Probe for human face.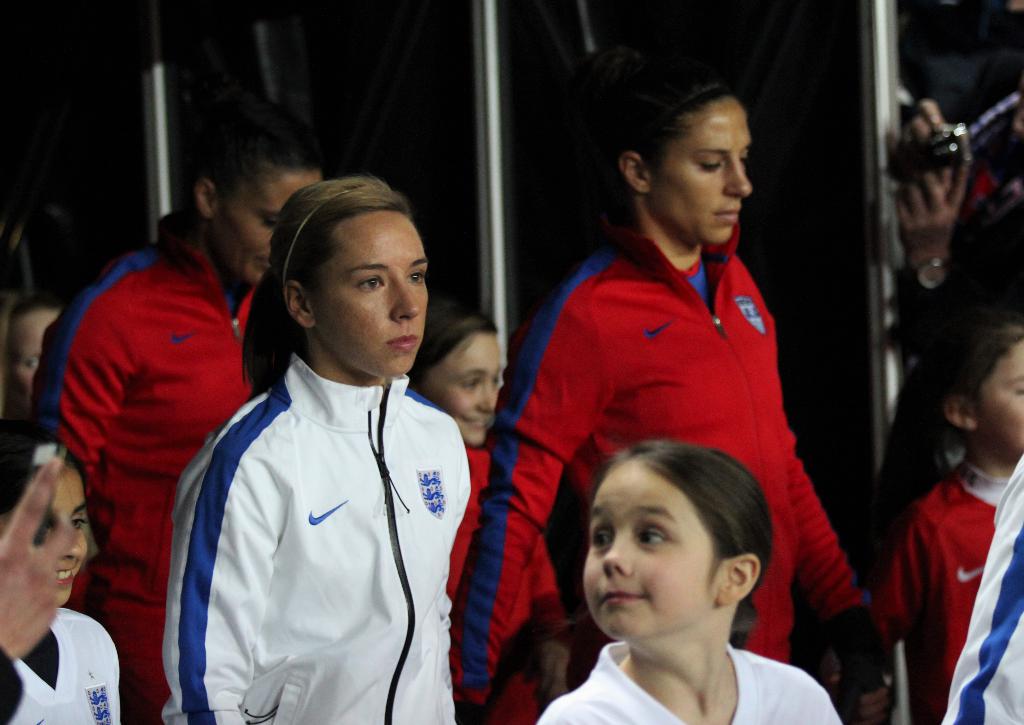
Probe result: left=988, top=338, right=1023, bottom=455.
